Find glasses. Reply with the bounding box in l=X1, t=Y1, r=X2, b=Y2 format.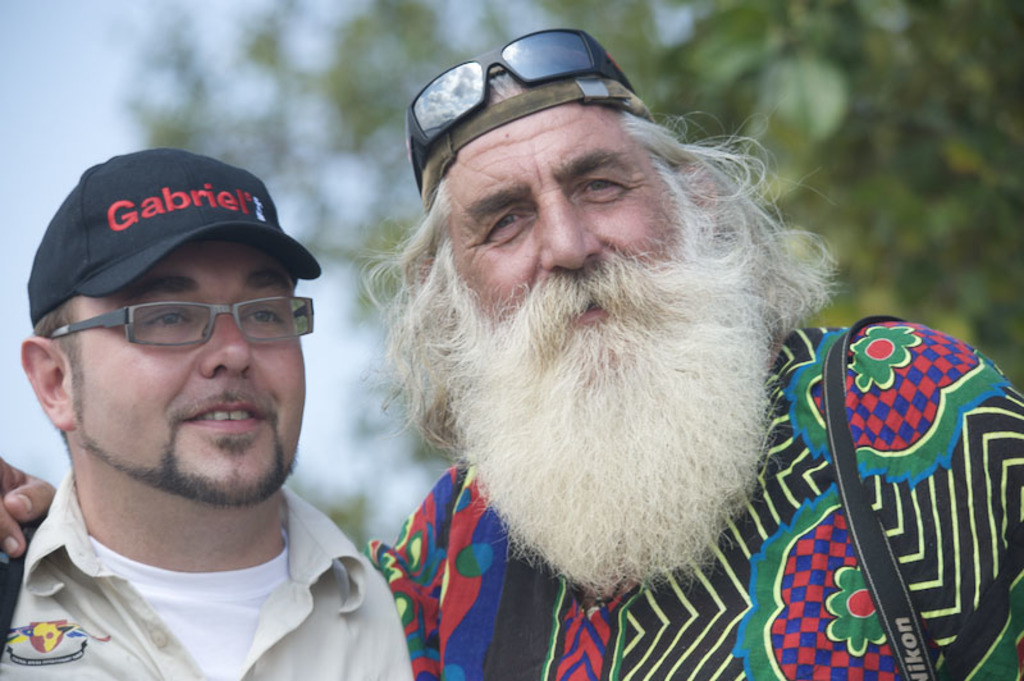
l=51, t=283, r=305, b=370.
